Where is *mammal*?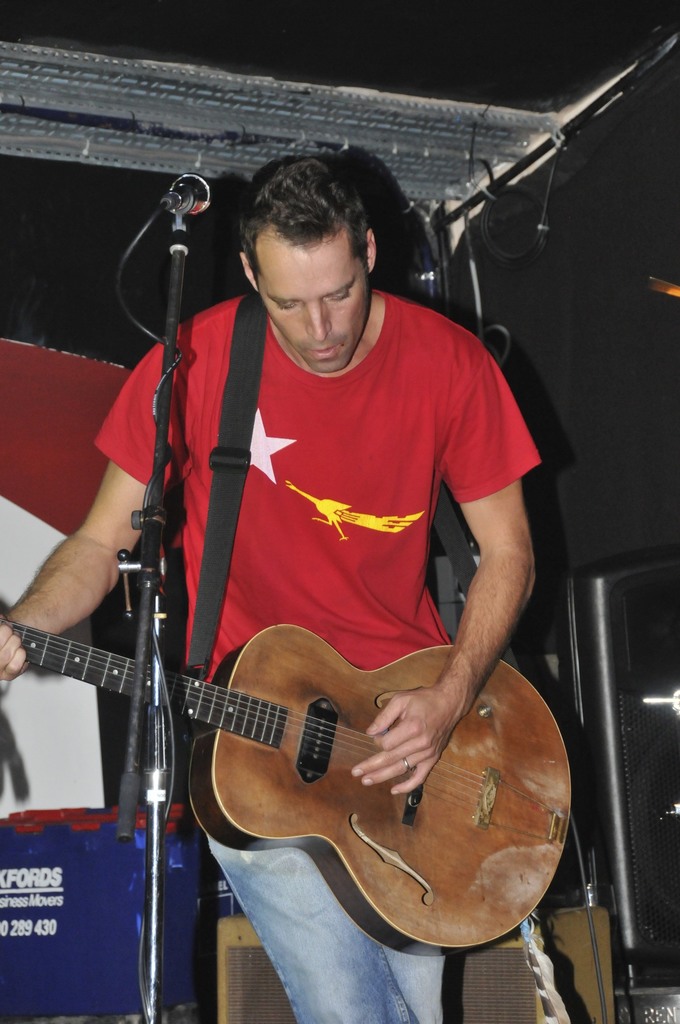
box=[90, 220, 583, 973].
